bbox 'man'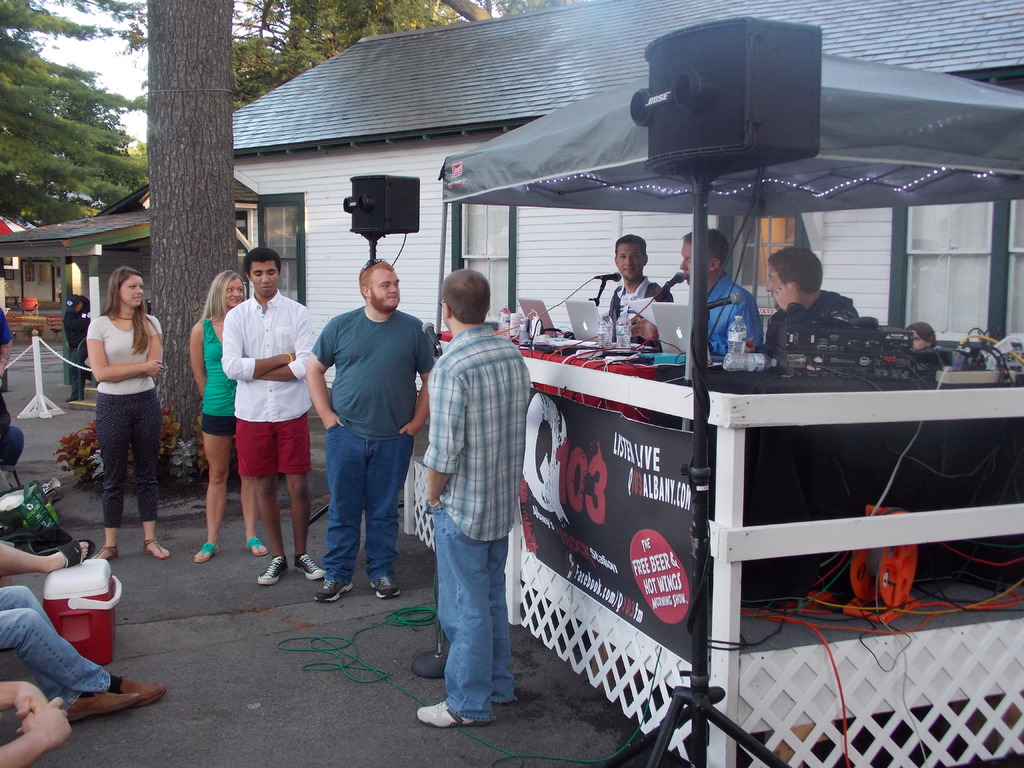
(left=0, top=585, right=166, bottom=725)
